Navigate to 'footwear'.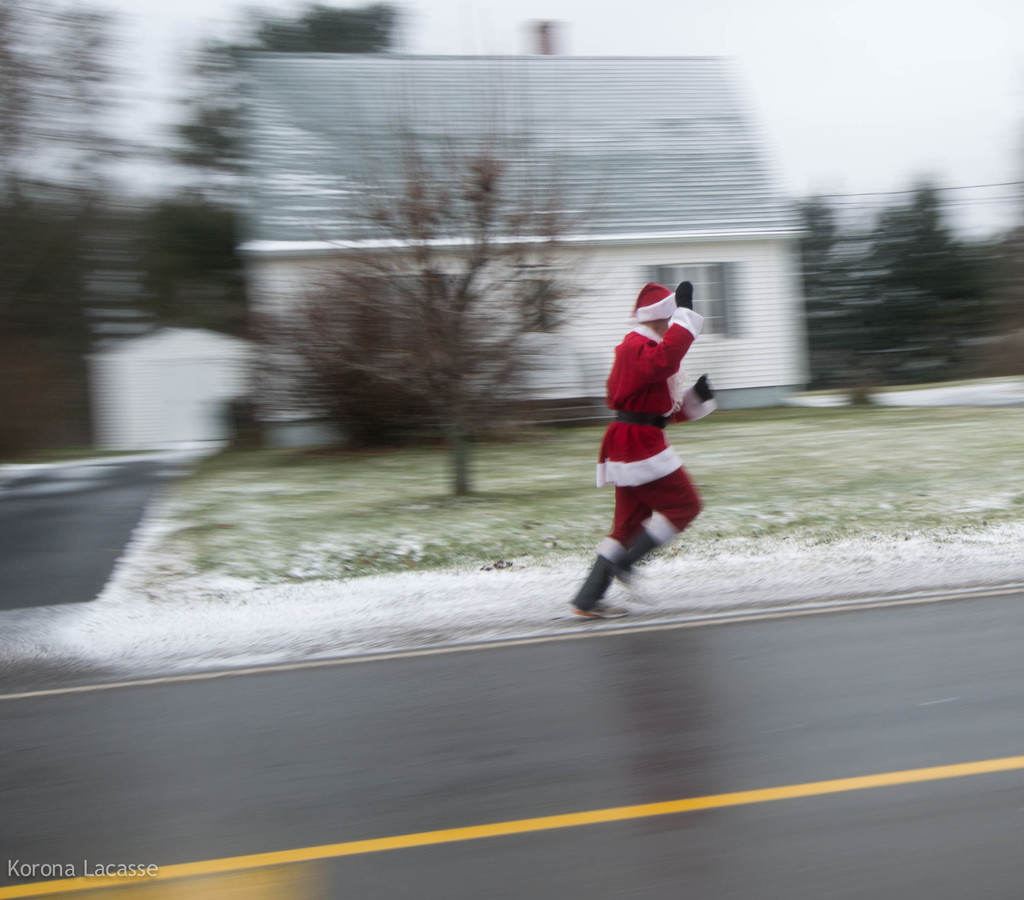
Navigation target: 568/598/622/616.
